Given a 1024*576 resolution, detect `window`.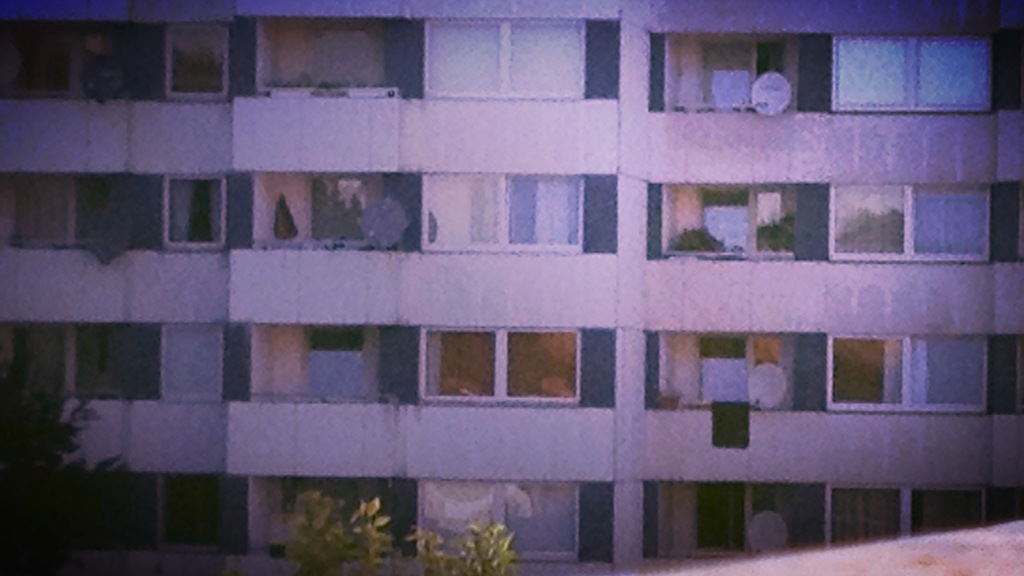
pyautogui.locateOnScreen(416, 324, 582, 403).
